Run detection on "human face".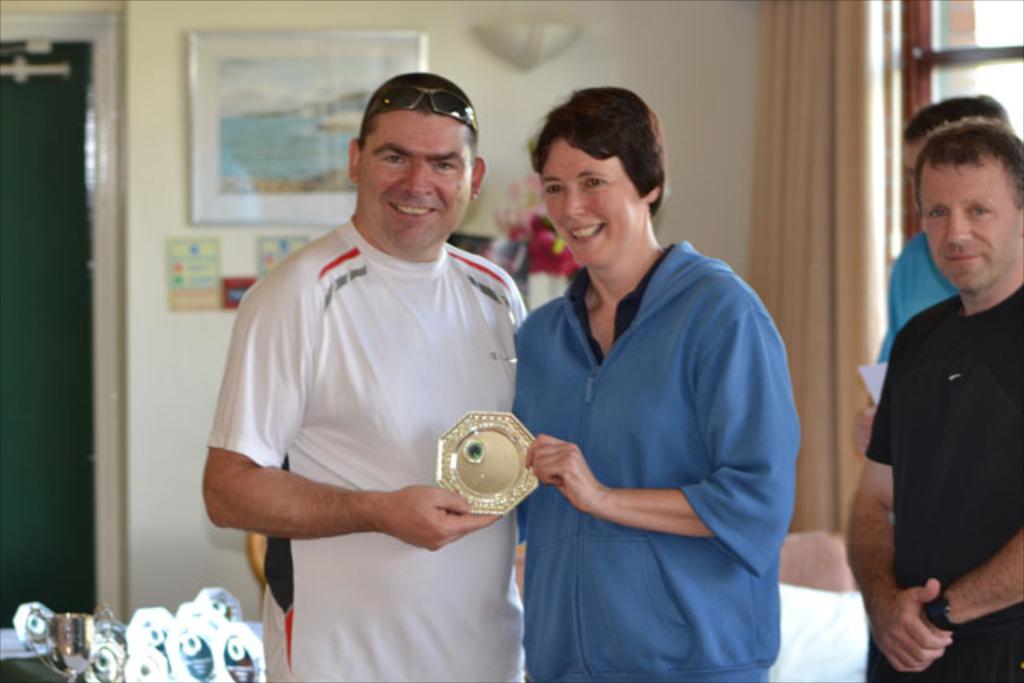
Result: [left=357, top=112, right=470, bottom=254].
